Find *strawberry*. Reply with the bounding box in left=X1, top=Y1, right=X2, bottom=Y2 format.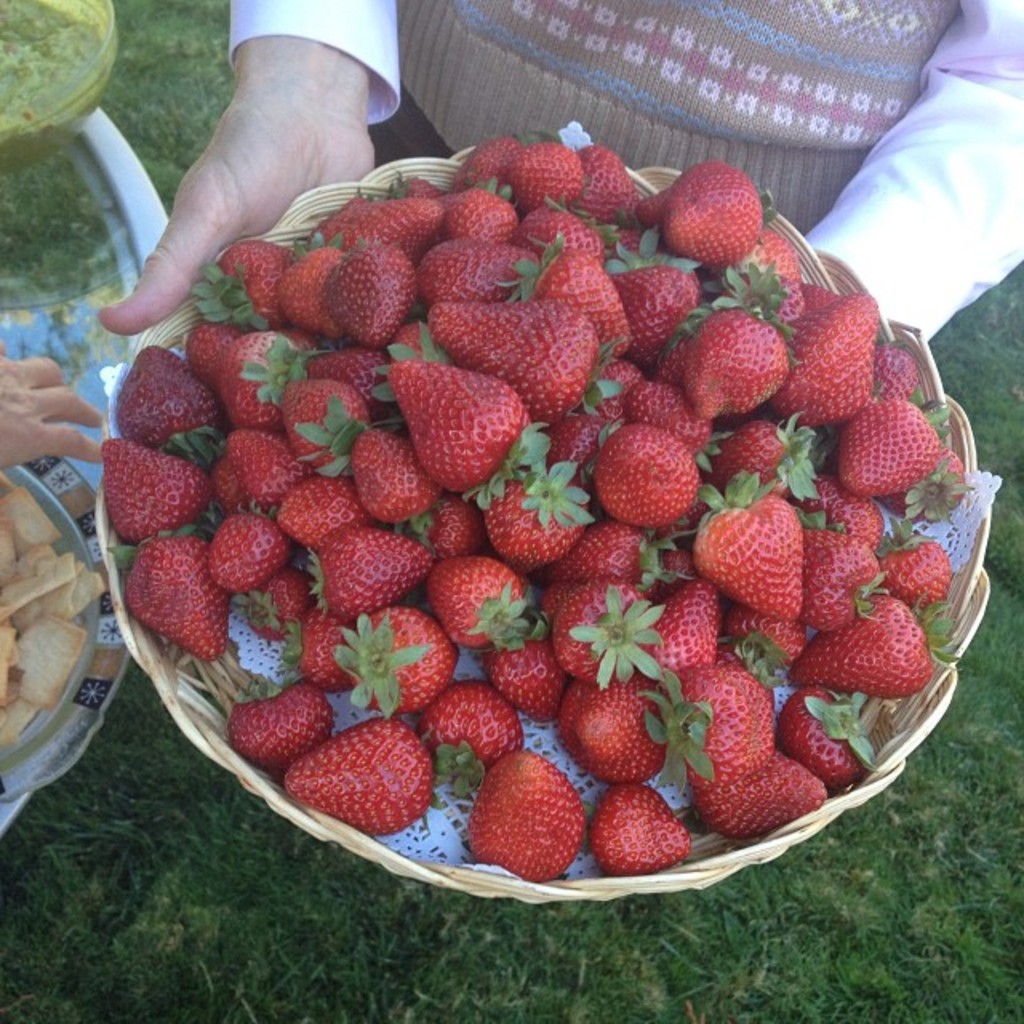
left=723, top=214, right=811, bottom=328.
